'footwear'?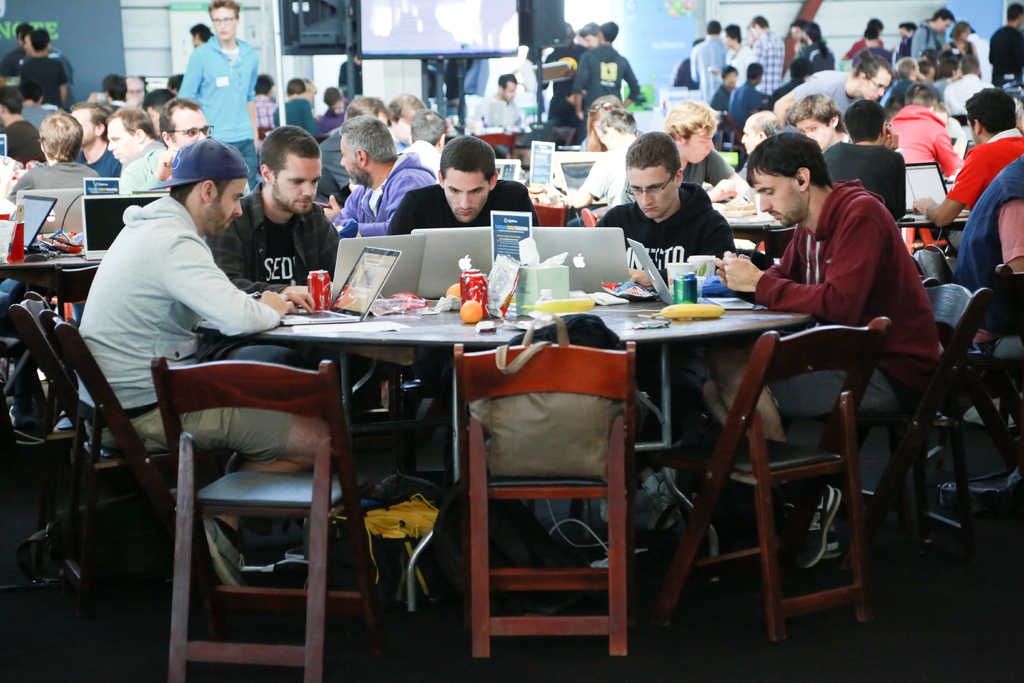
{"left": 797, "top": 484, "right": 842, "bottom": 569}
